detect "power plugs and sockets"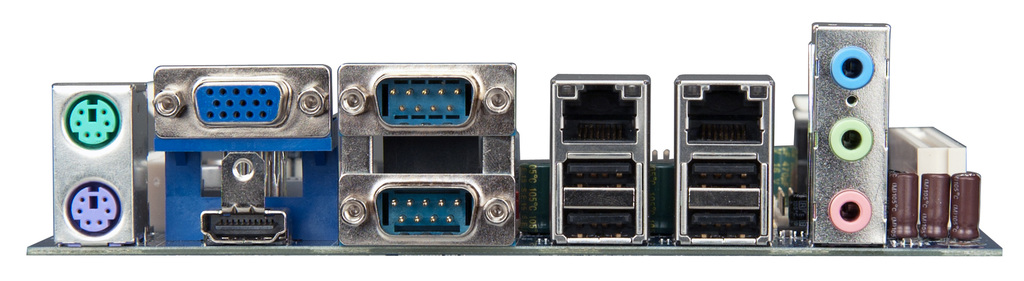
rect(550, 73, 652, 246)
